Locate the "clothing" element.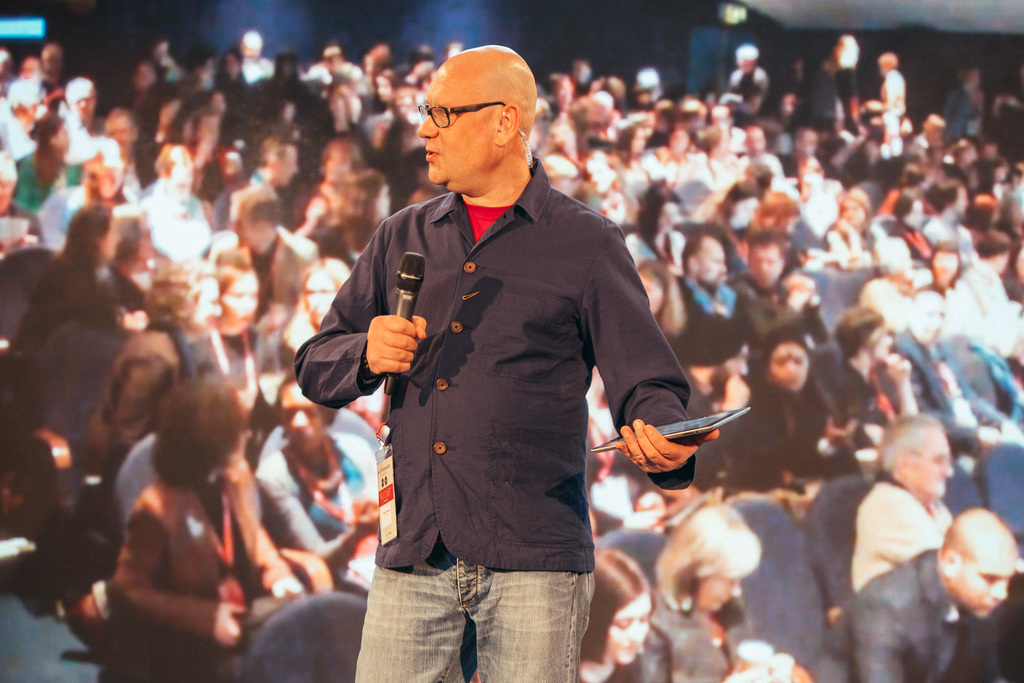
Element bbox: 627,595,745,682.
